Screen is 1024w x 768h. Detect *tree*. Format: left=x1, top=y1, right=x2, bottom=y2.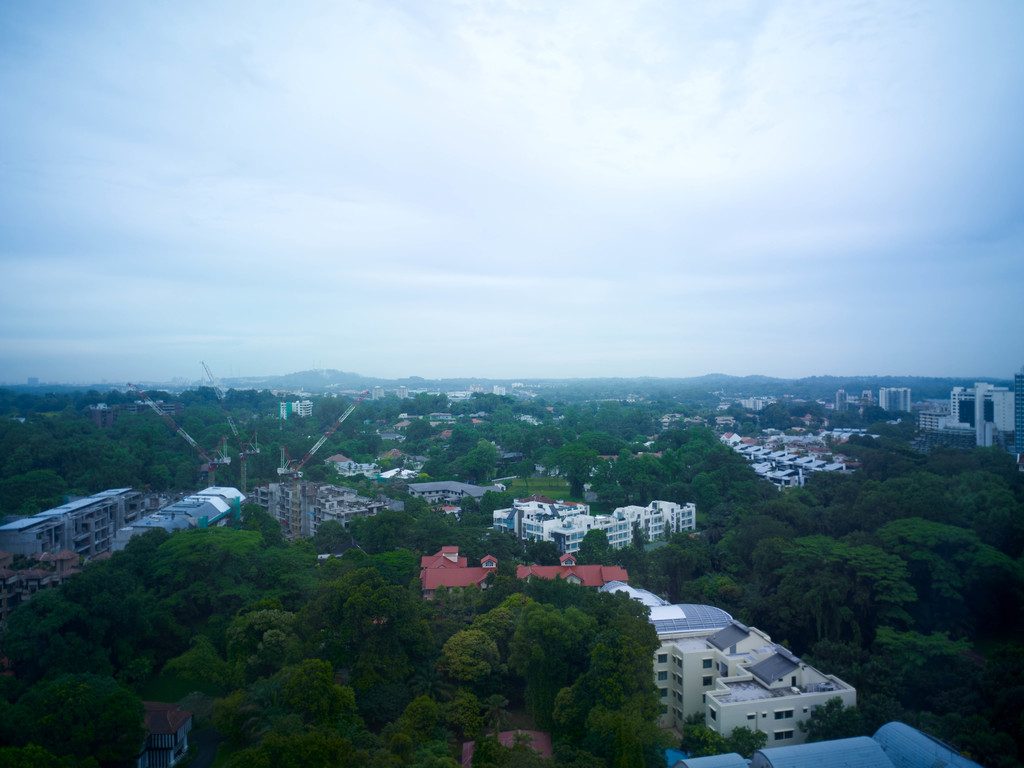
left=12, top=592, right=96, bottom=685.
